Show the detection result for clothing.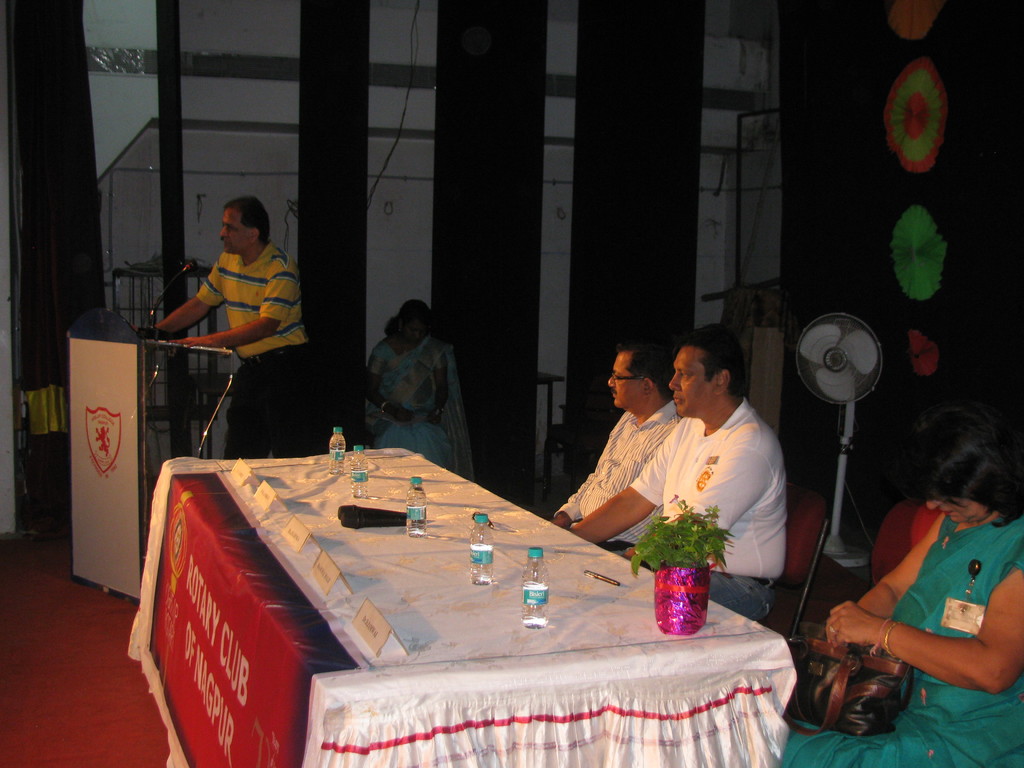
box(357, 330, 477, 479).
